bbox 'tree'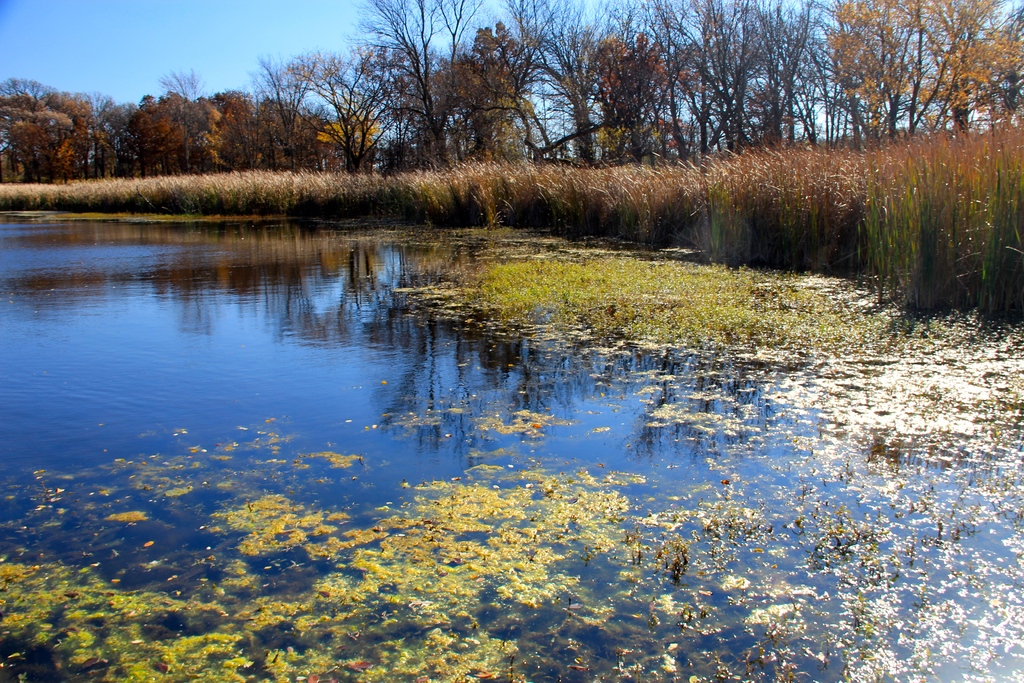
(79,86,134,176)
